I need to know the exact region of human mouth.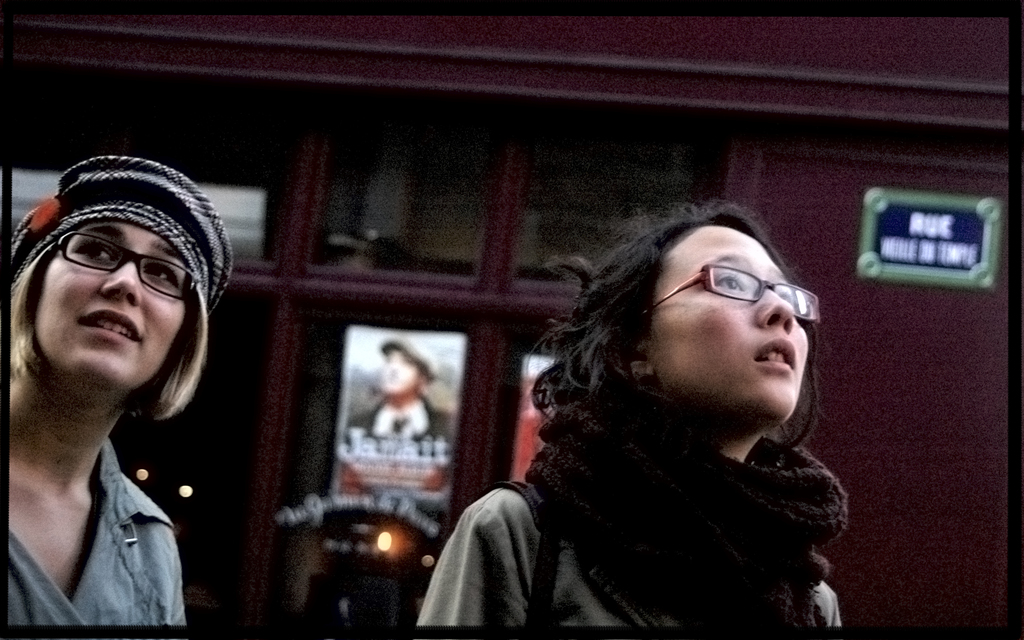
Region: 74 304 142 346.
